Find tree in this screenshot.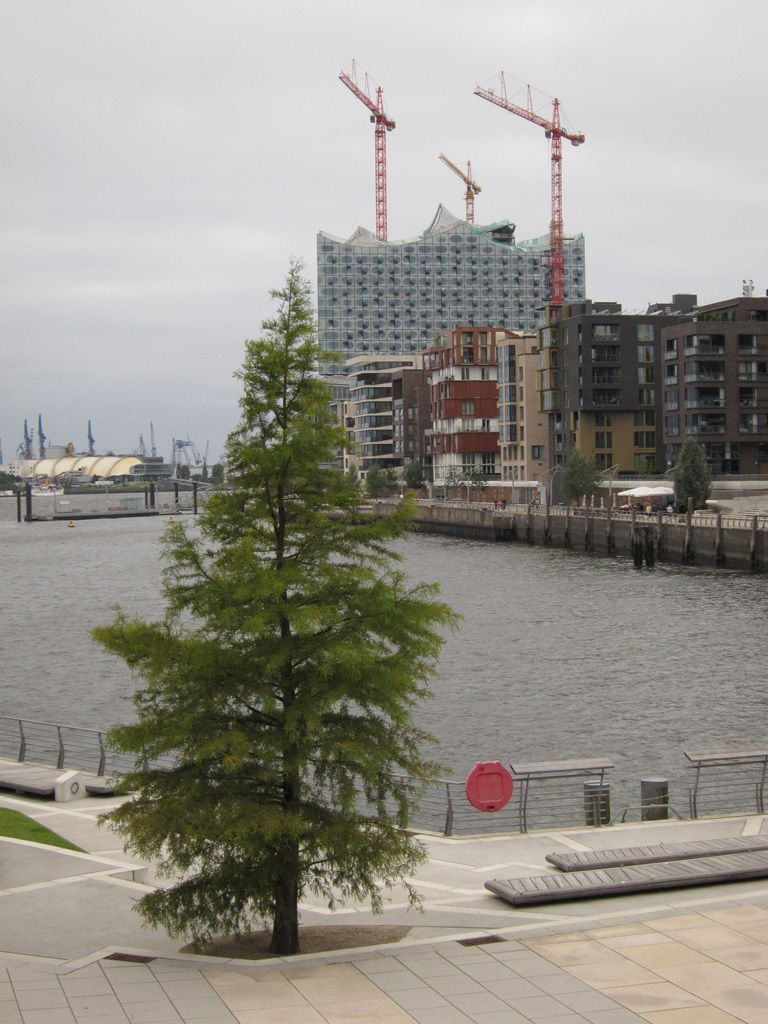
The bounding box for tree is detection(117, 263, 456, 958).
